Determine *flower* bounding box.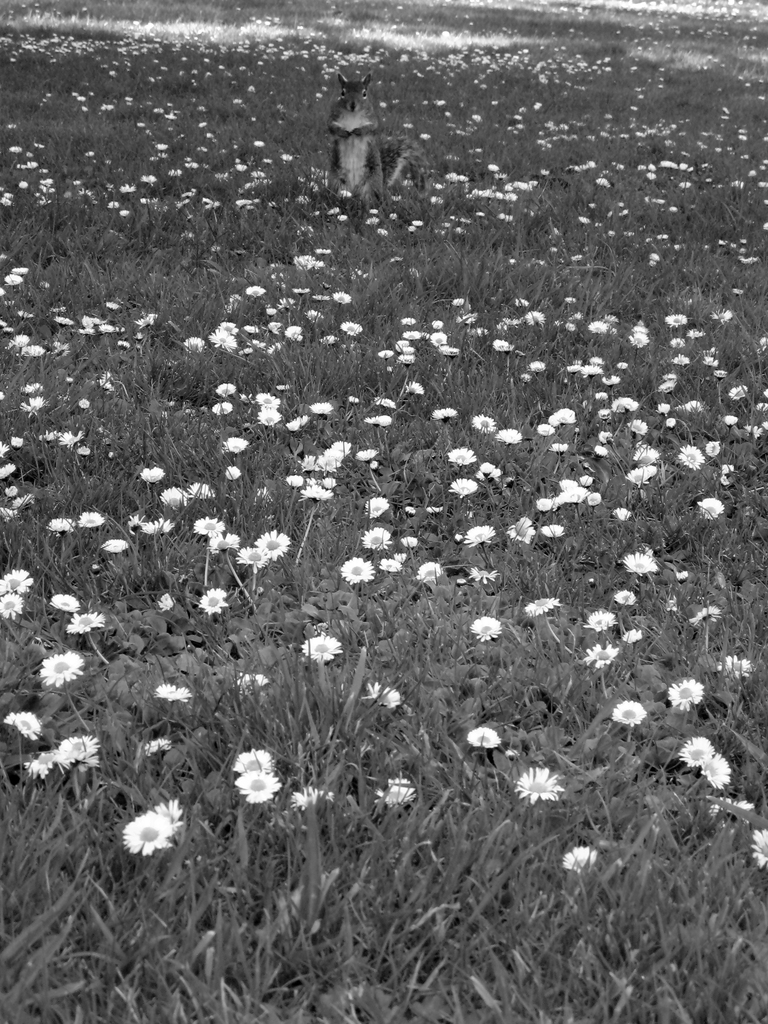
Determined: x1=132, y1=512, x2=176, y2=540.
